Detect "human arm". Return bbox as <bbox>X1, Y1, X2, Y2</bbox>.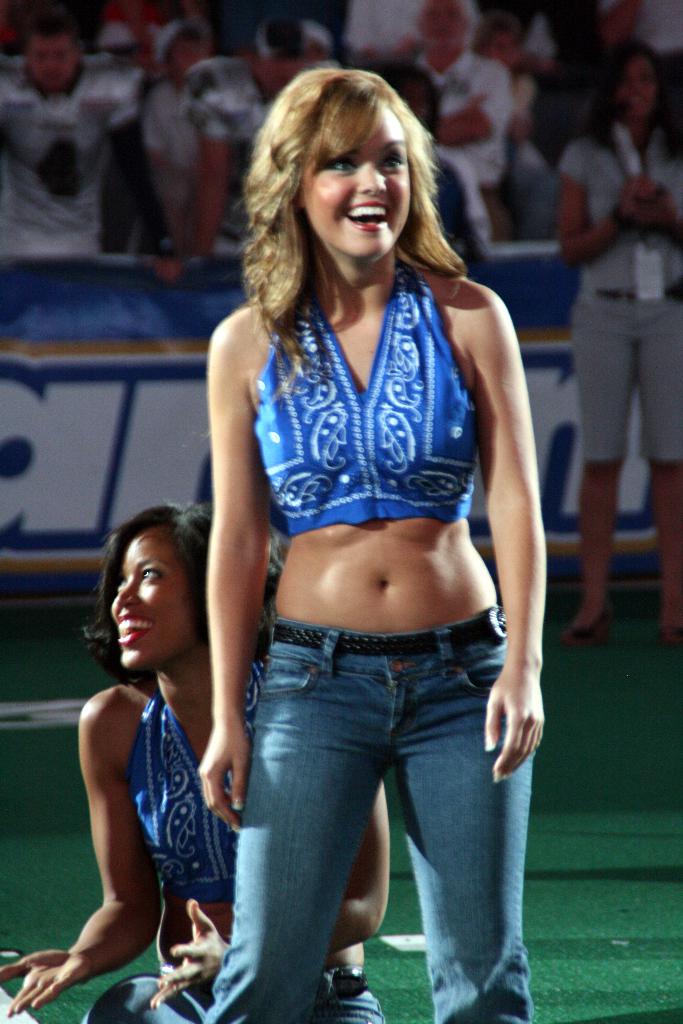
<bbox>467, 277, 551, 786</bbox>.
